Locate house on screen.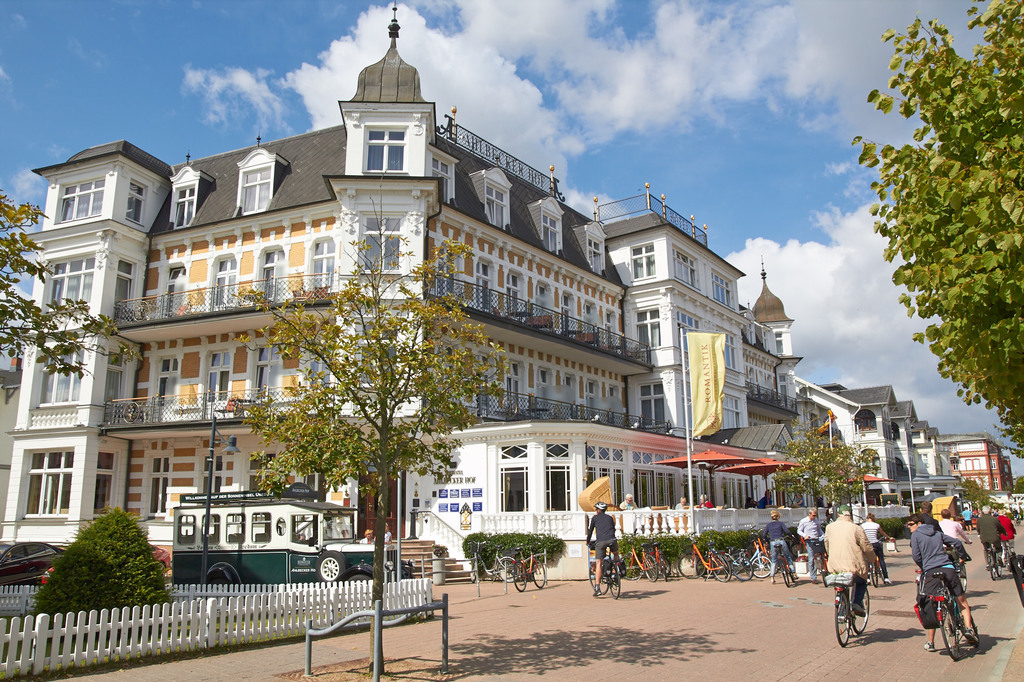
On screen at 828:387:936:481.
